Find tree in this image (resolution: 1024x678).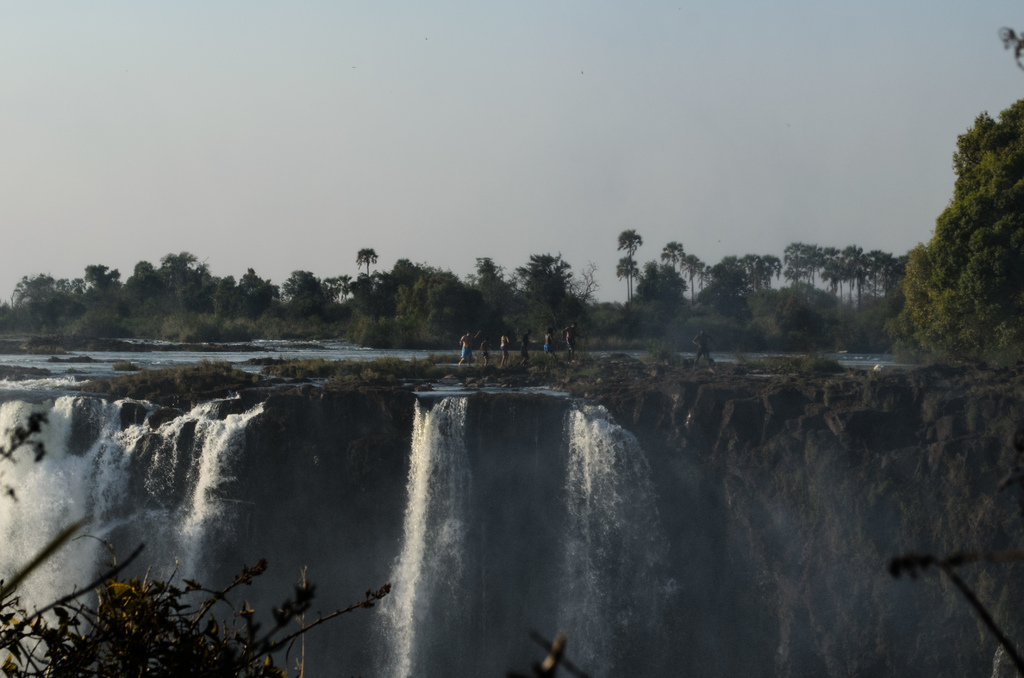
rect(644, 259, 661, 278).
